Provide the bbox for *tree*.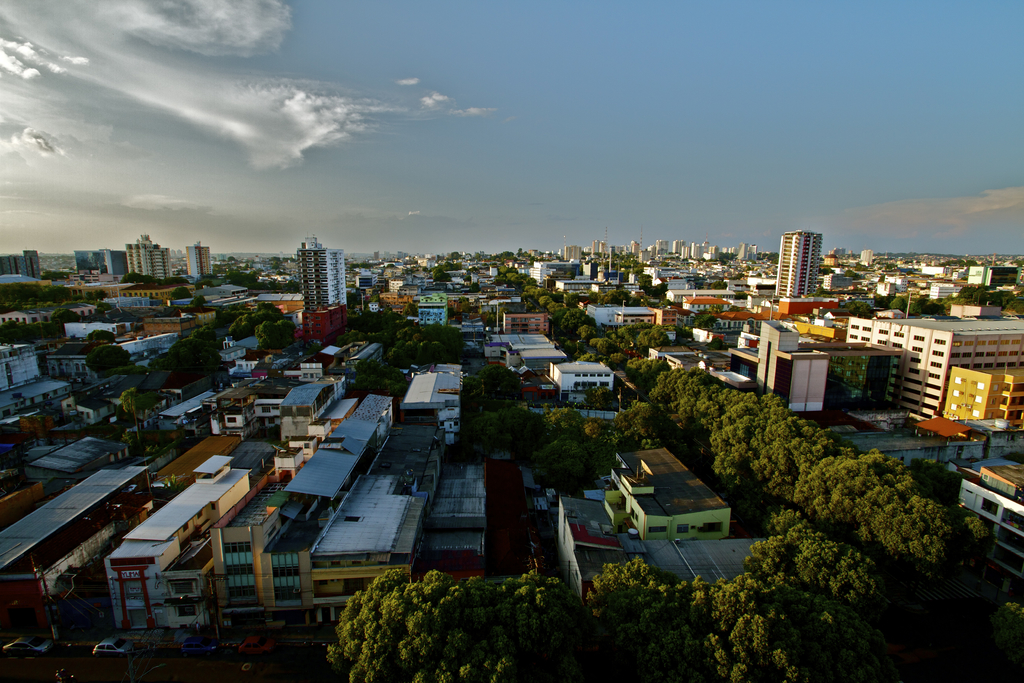
<box>596,425,630,470</box>.
